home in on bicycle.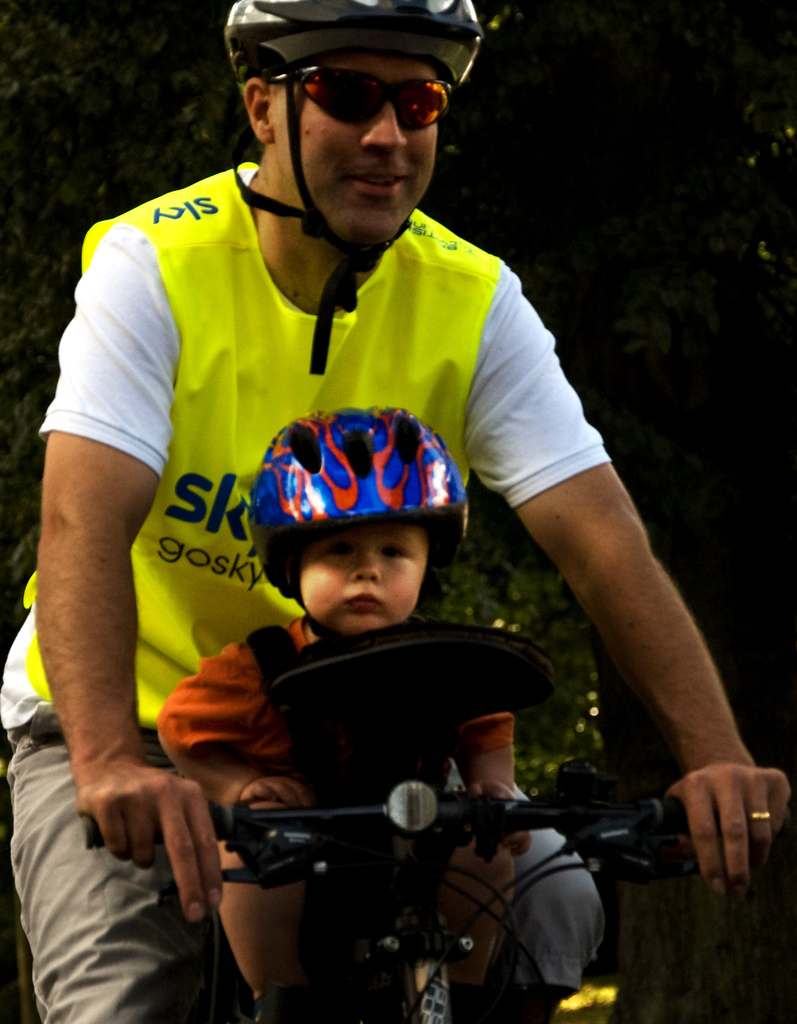
Homed in at bbox(76, 765, 796, 1023).
